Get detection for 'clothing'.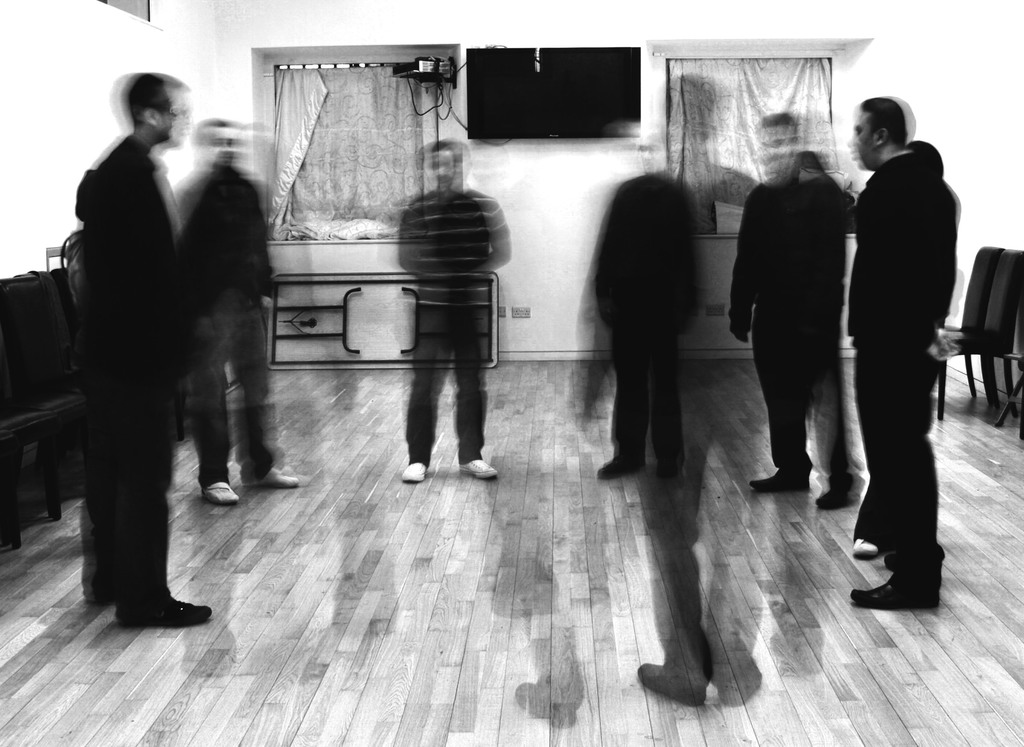
Detection: 390,179,509,466.
